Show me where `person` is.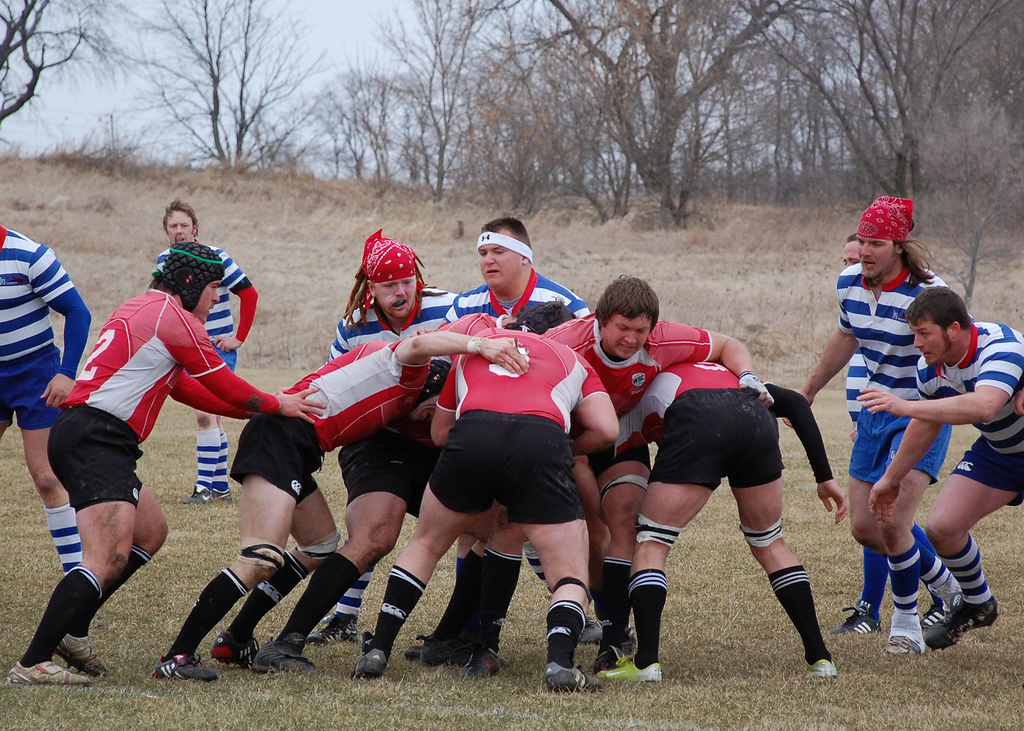
`person` is at 34,216,261,684.
